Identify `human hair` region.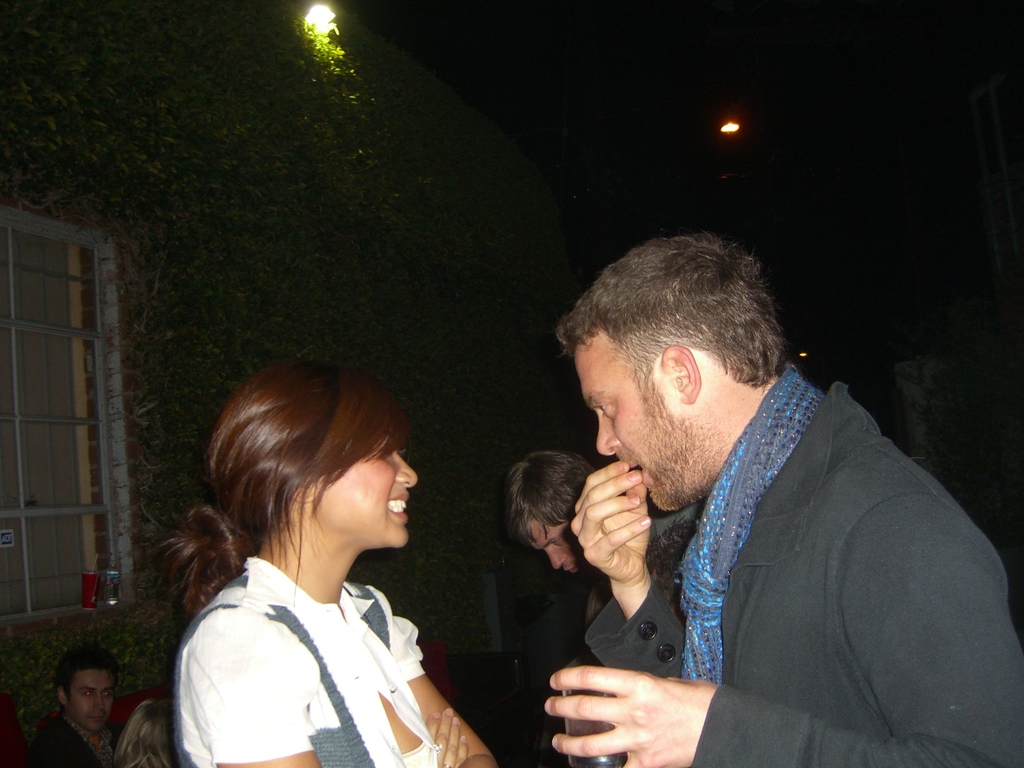
Region: 555:229:792:387.
